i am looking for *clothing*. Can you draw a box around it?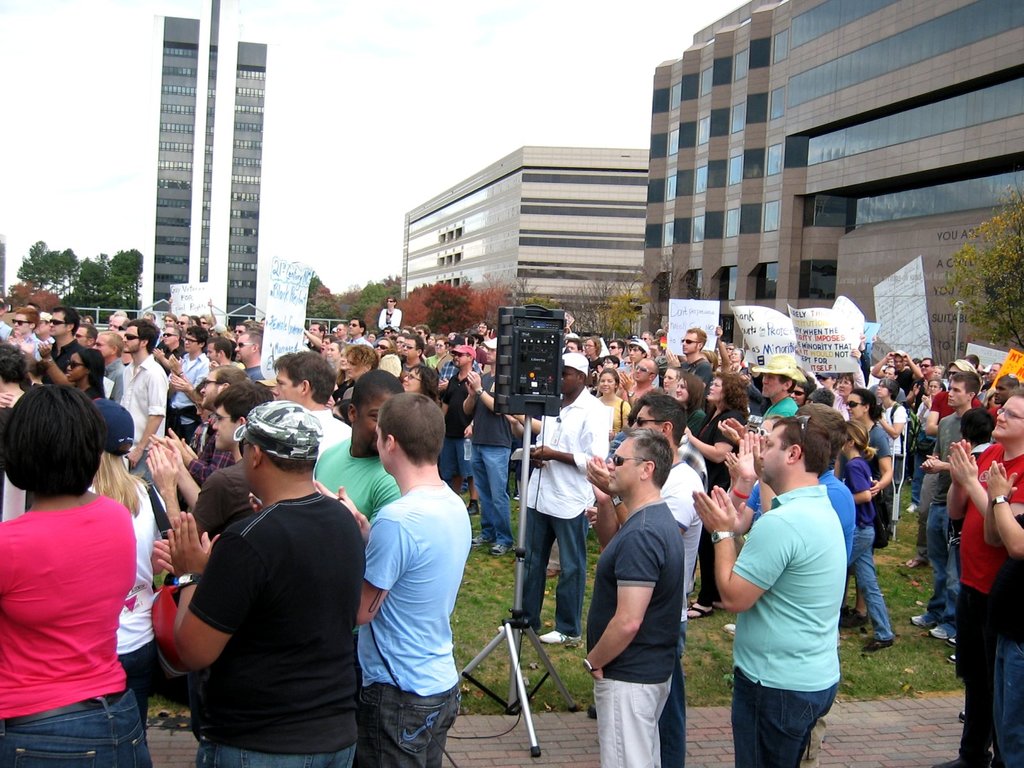
Sure, the bounding box is box(684, 404, 708, 436).
